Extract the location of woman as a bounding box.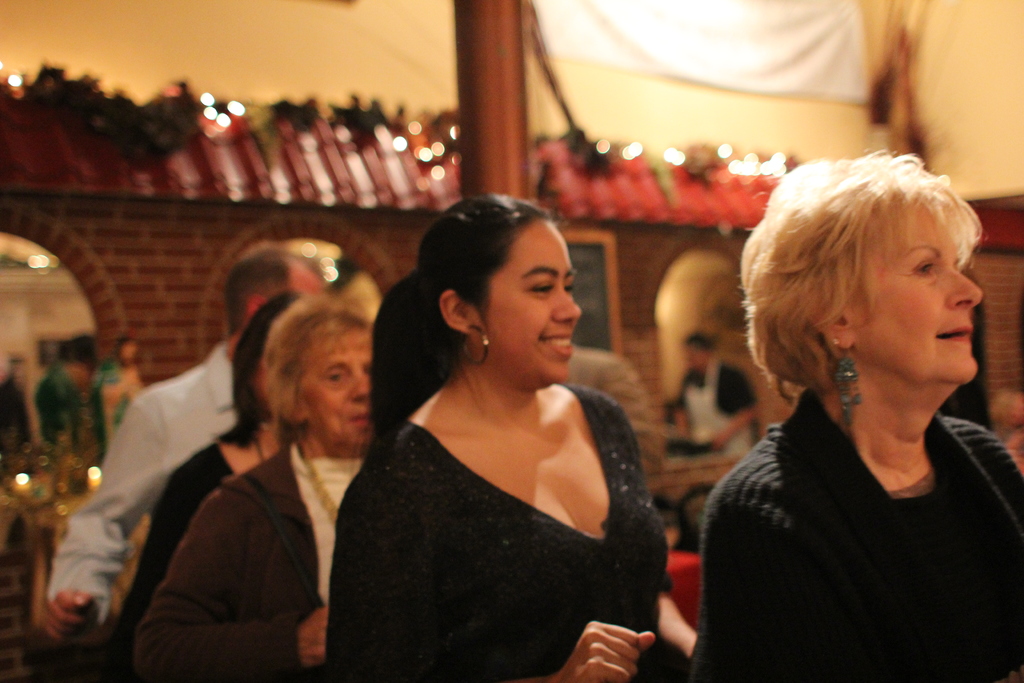
rect(114, 283, 315, 682).
